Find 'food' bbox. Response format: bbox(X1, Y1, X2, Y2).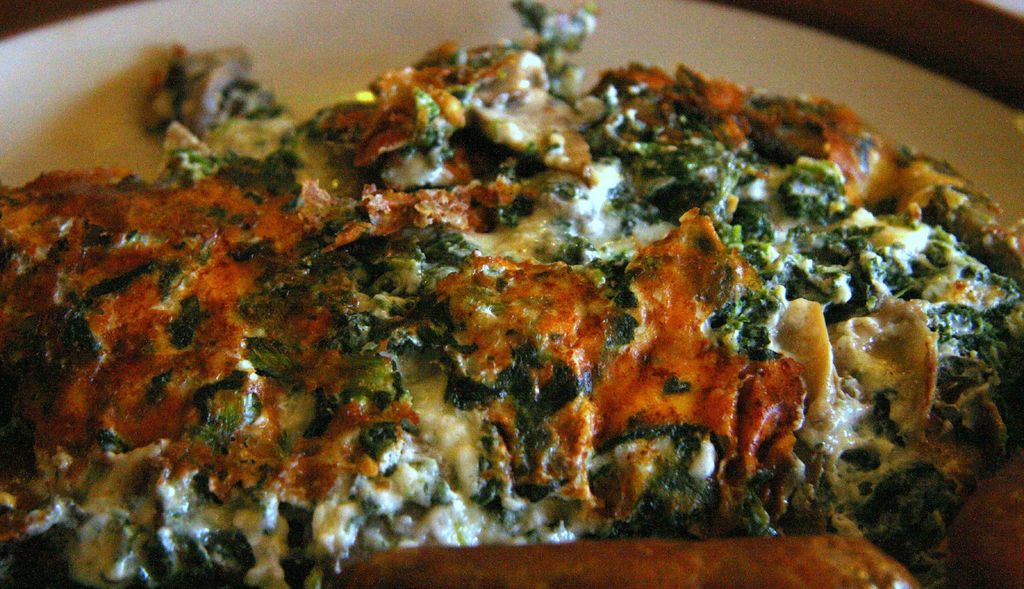
bbox(13, 26, 980, 558).
